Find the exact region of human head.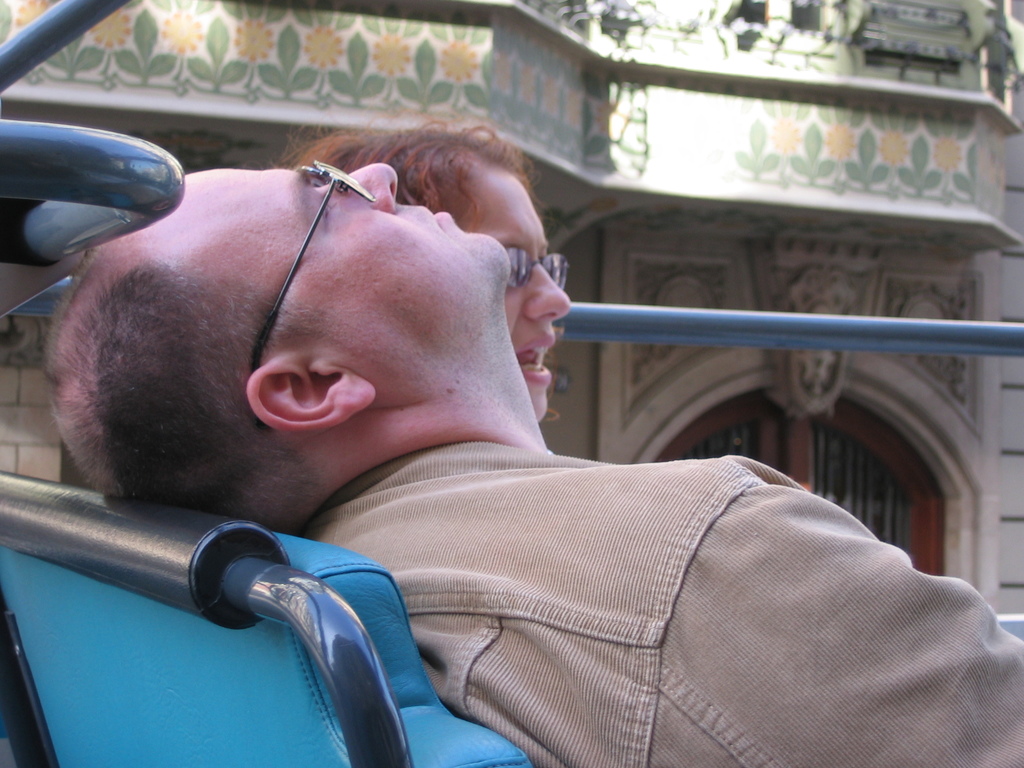
Exact region: crop(293, 128, 570, 420).
